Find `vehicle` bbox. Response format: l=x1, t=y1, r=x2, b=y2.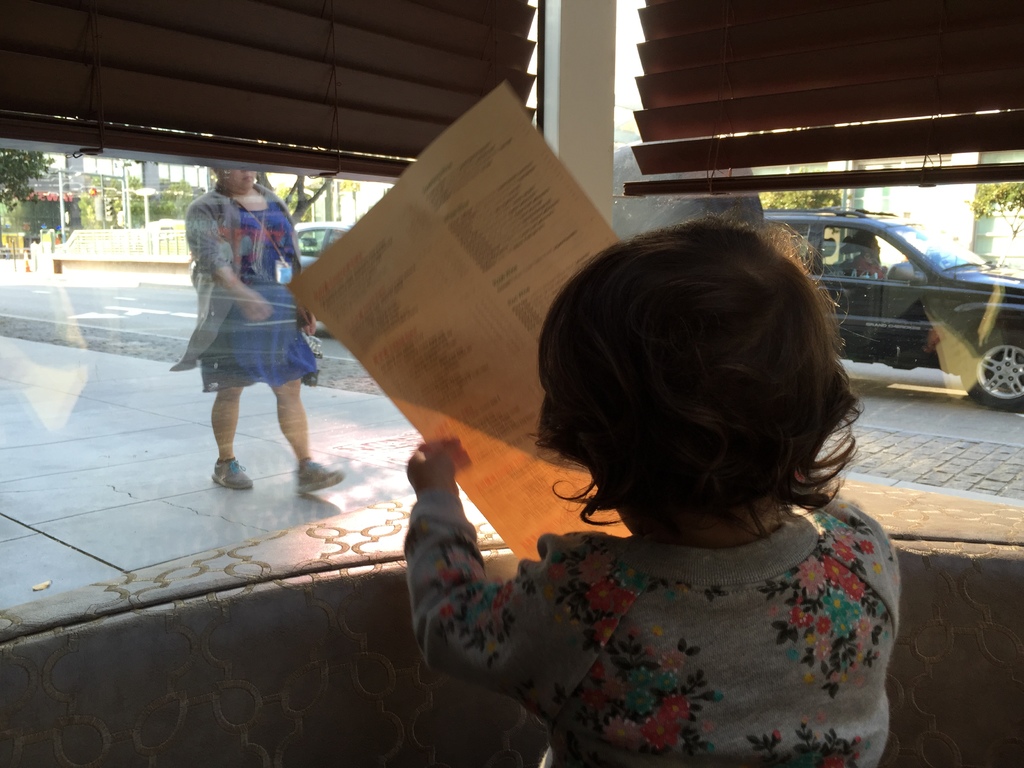
l=292, t=218, r=353, b=270.
